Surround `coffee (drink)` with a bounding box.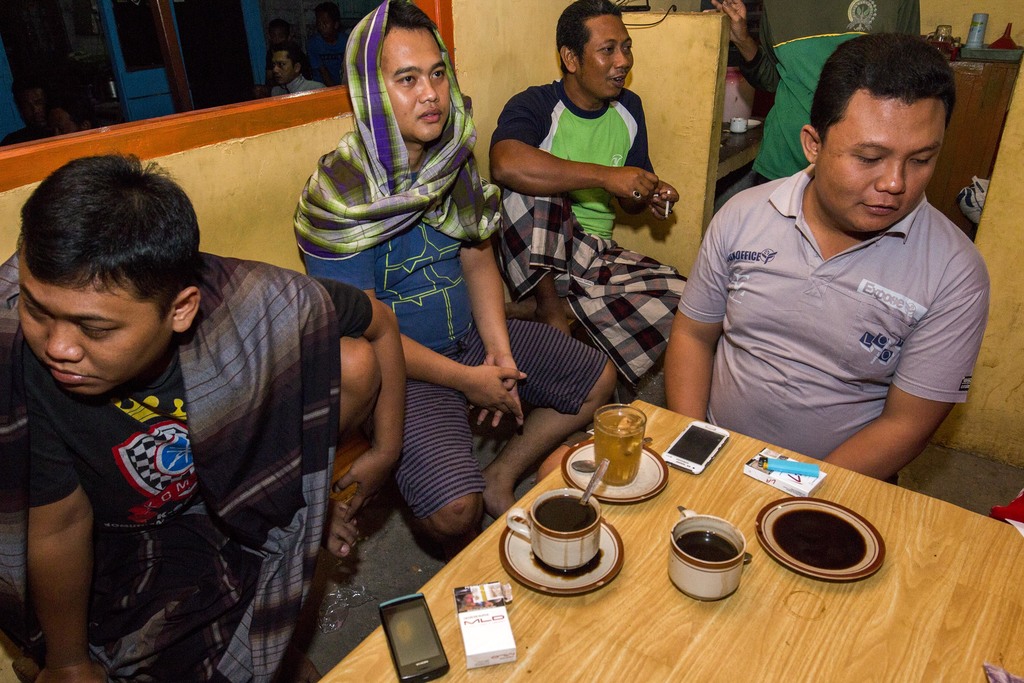
679:529:734:563.
